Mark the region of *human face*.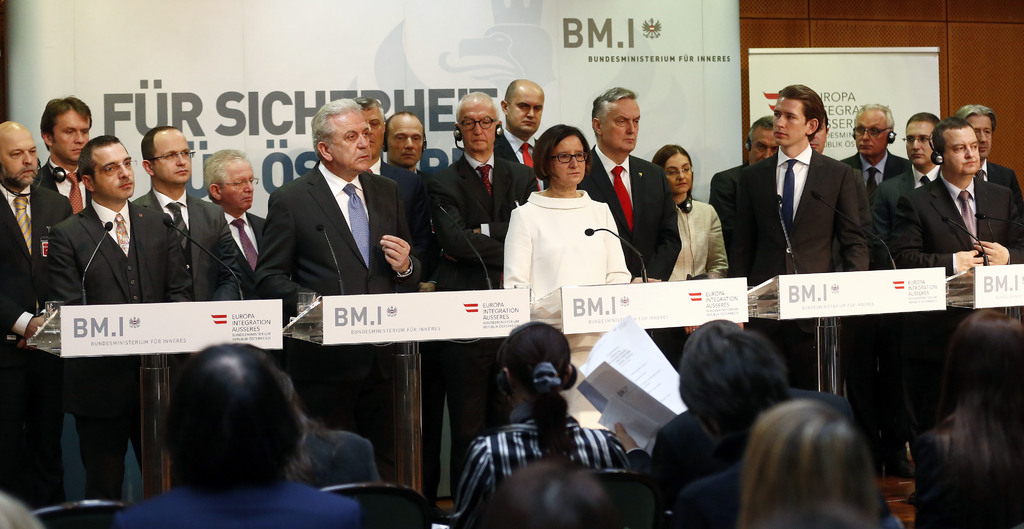
Region: rect(52, 111, 90, 161).
